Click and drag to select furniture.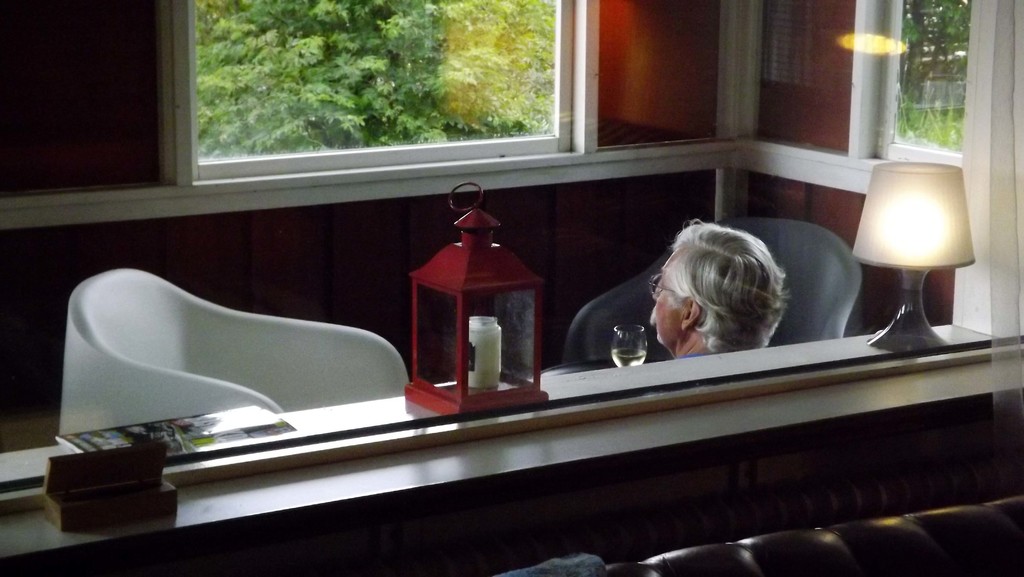
Selection: x1=607 y1=496 x2=1023 y2=576.
